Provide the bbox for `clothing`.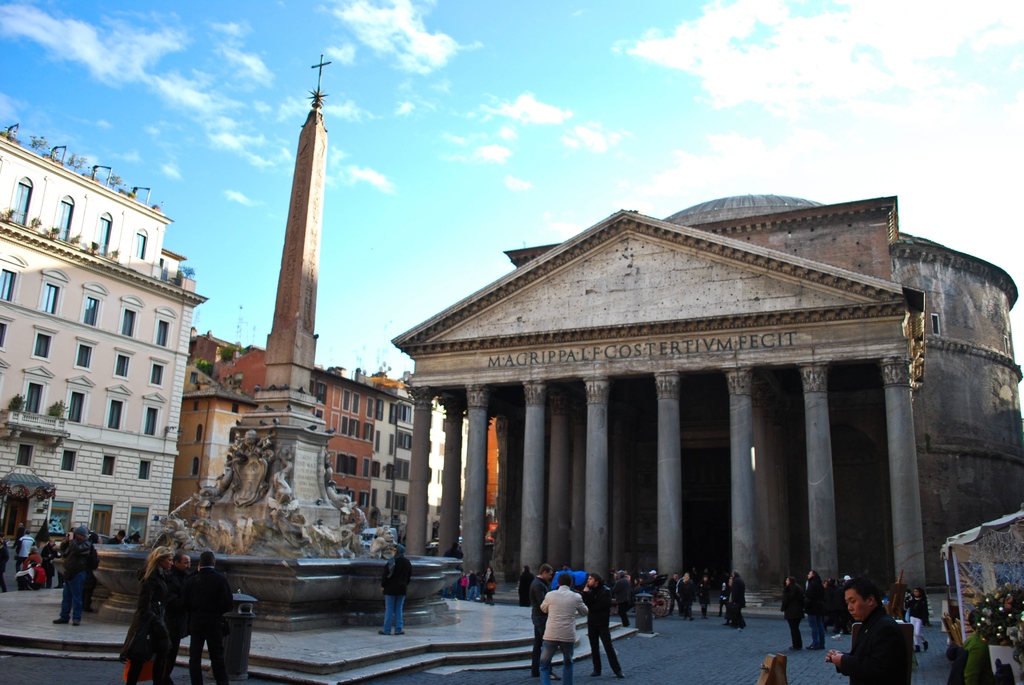
[153, 568, 200, 684].
